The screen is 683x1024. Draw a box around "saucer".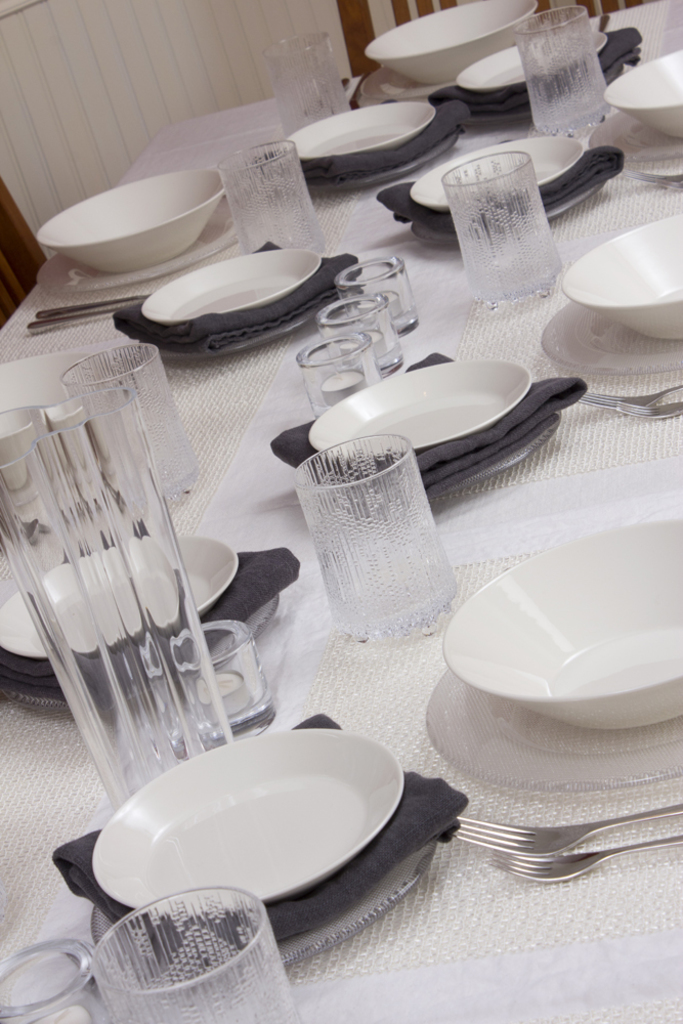
BBox(93, 734, 405, 904).
